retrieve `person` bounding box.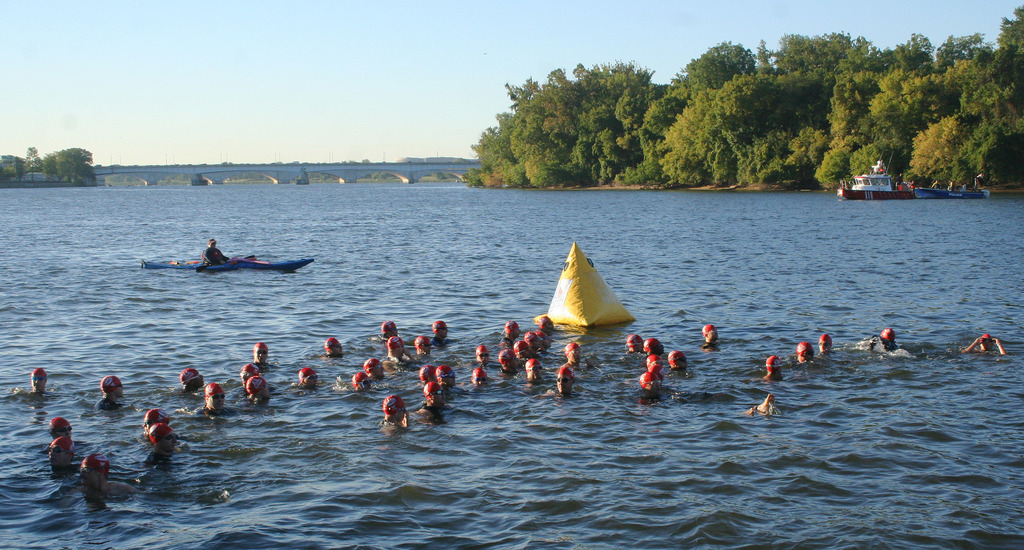
Bounding box: l=149, t=426, r=177, b=459.
